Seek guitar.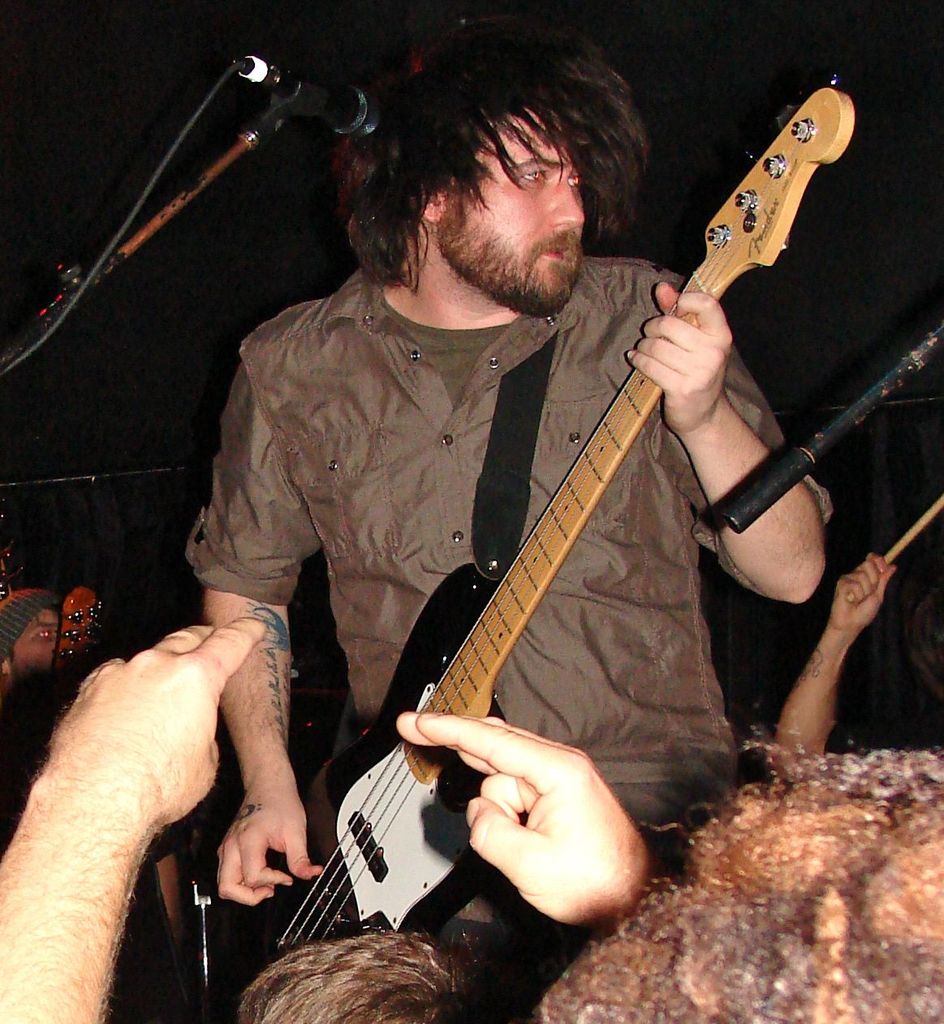
[222, 58, 850, 983].
